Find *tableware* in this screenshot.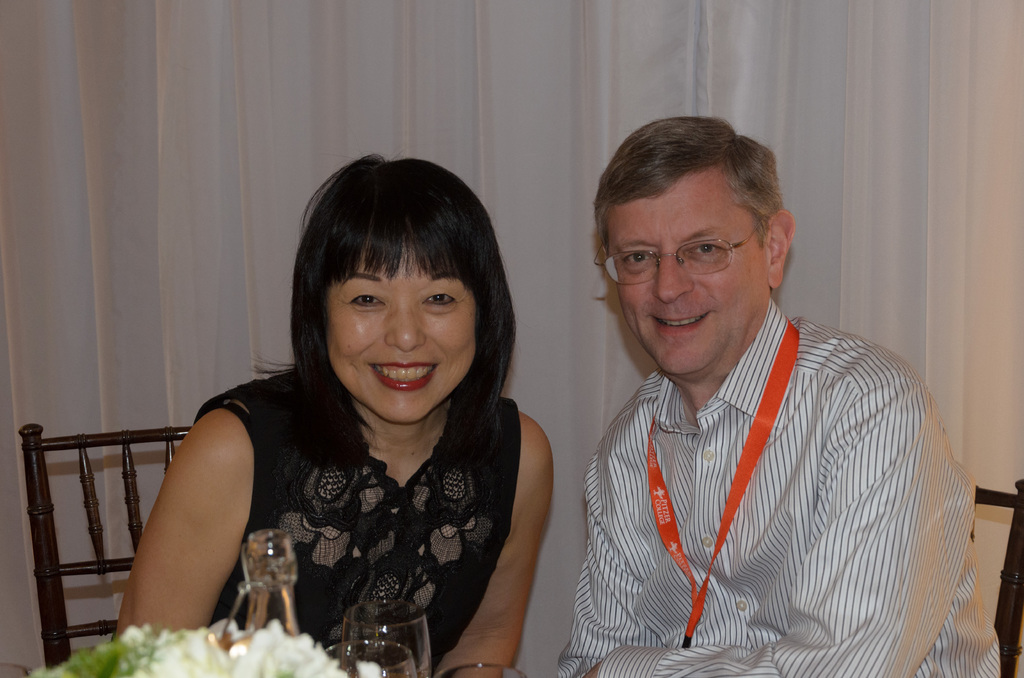
The bounding box for *tableware* is [left=229, top=532, right=296, bottom=632].
